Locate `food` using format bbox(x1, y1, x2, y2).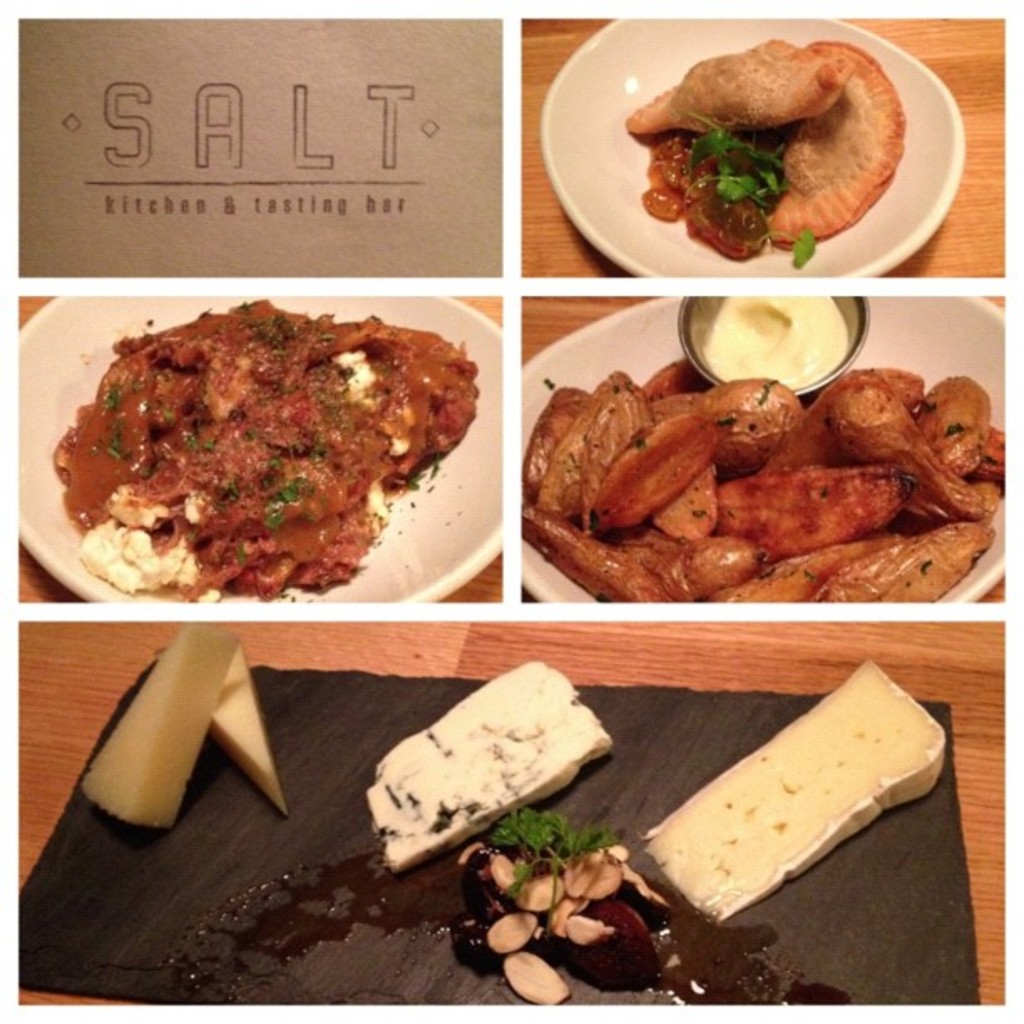
bbox(368, 661, 612, 872).
